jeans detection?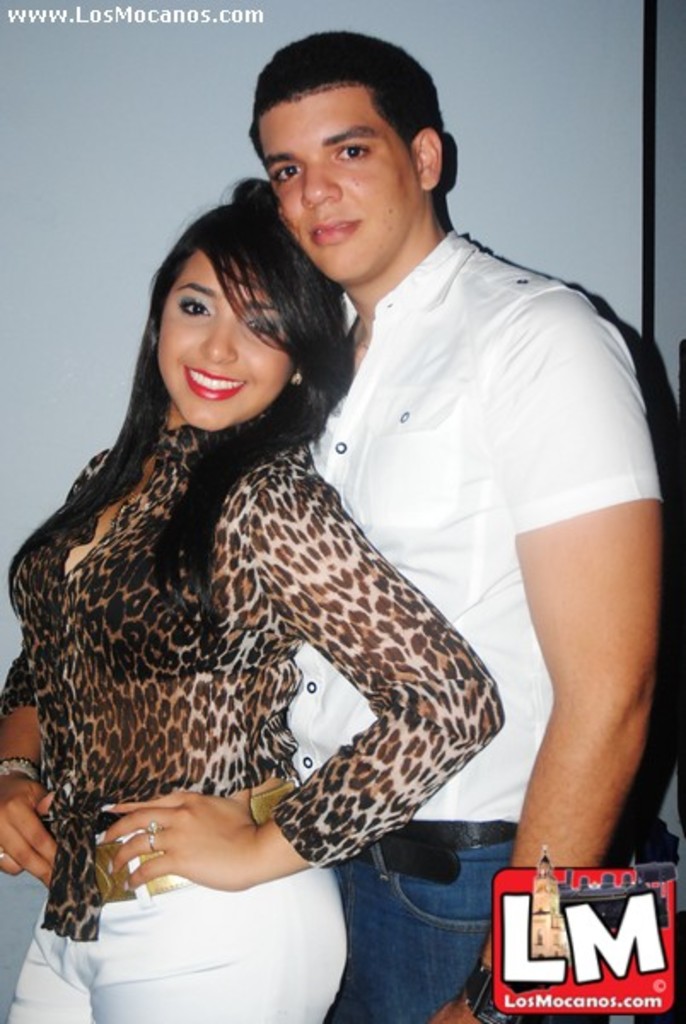
338:833:491:1022
